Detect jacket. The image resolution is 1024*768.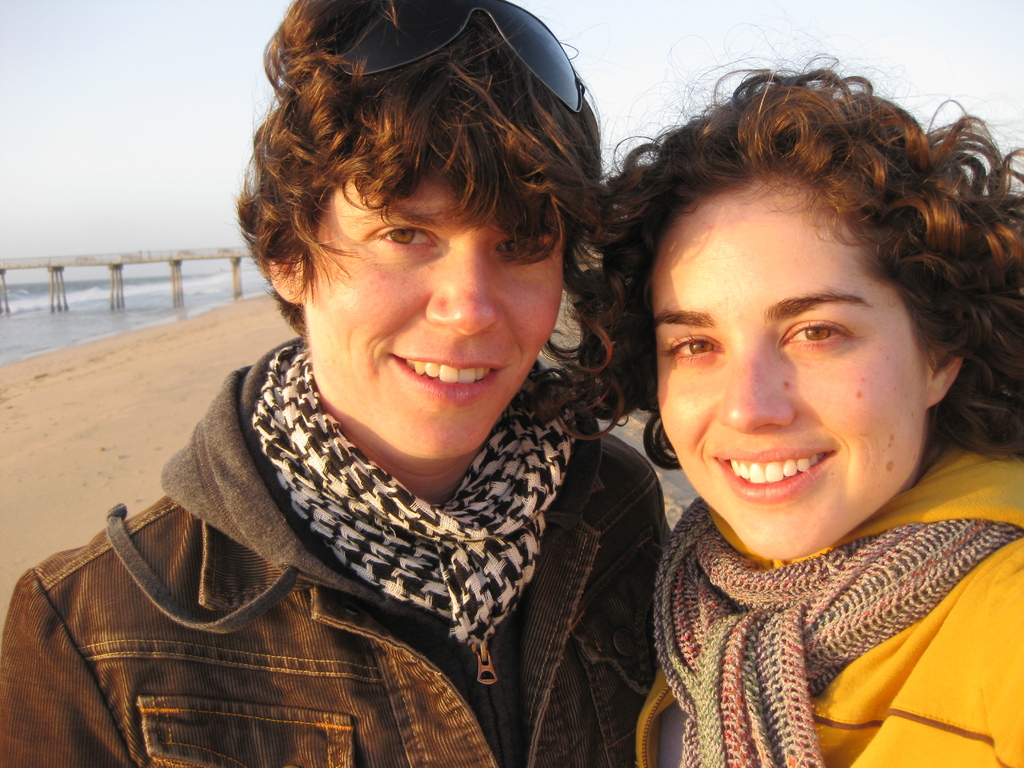
607, 431, 1023, 767.
